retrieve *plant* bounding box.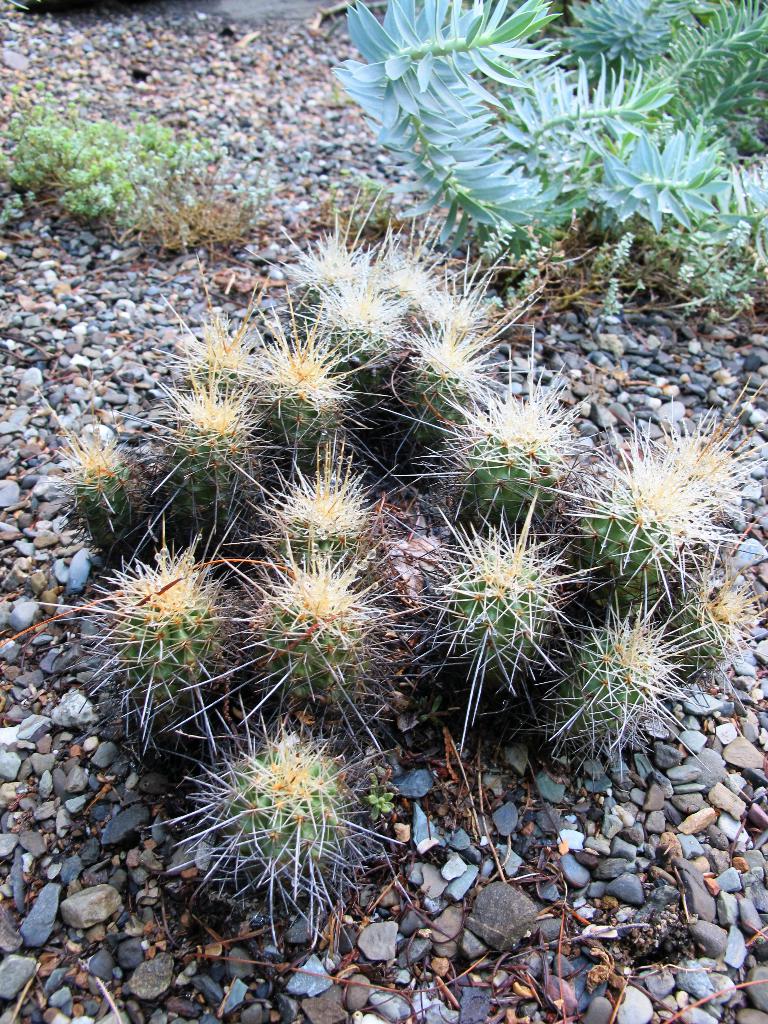
Bounding box: x1=326 y1=0 x2=767 y2=325.
